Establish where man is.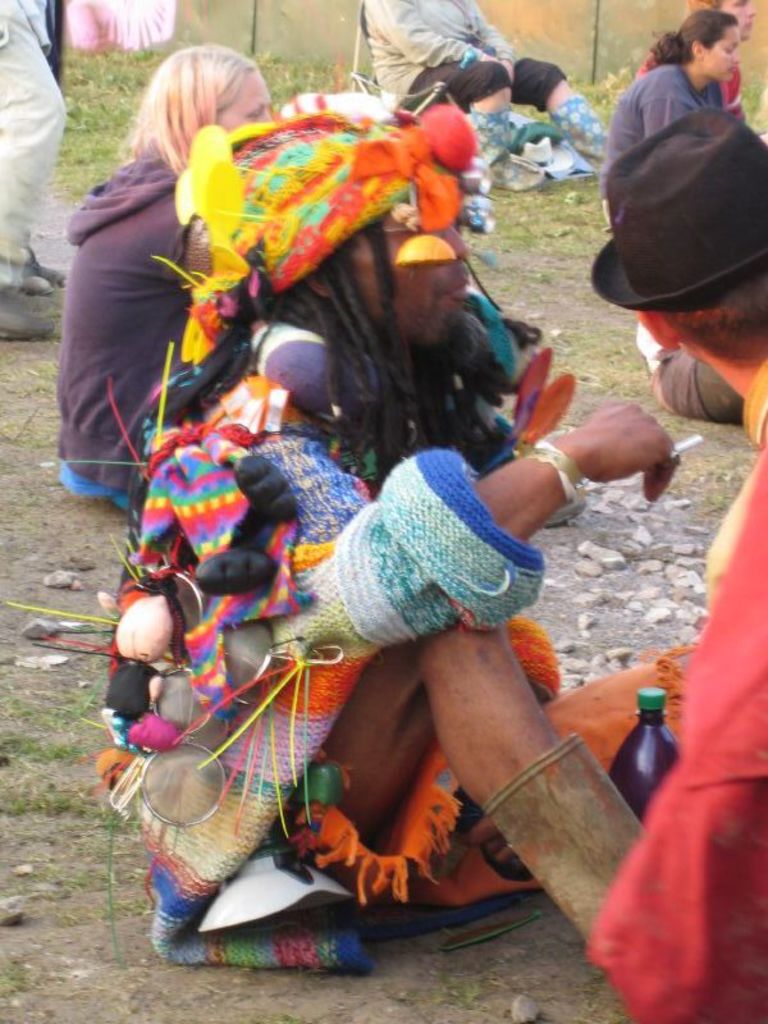
Established at left=0, top=0, right=55, bottom=316.
